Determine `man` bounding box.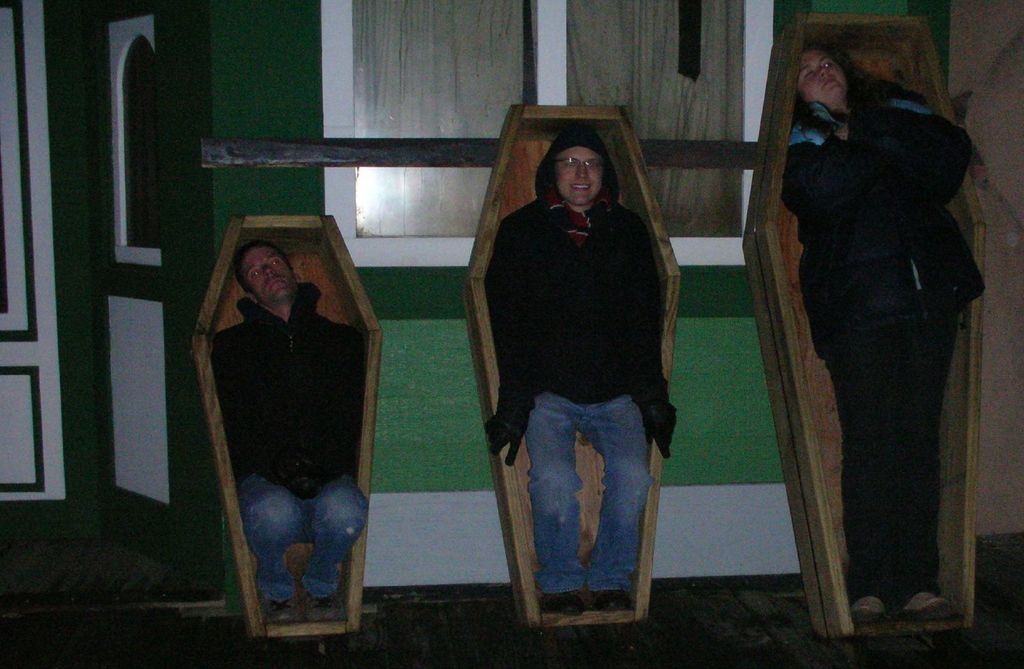
Determined: box=[481, 125, 682, 617].
